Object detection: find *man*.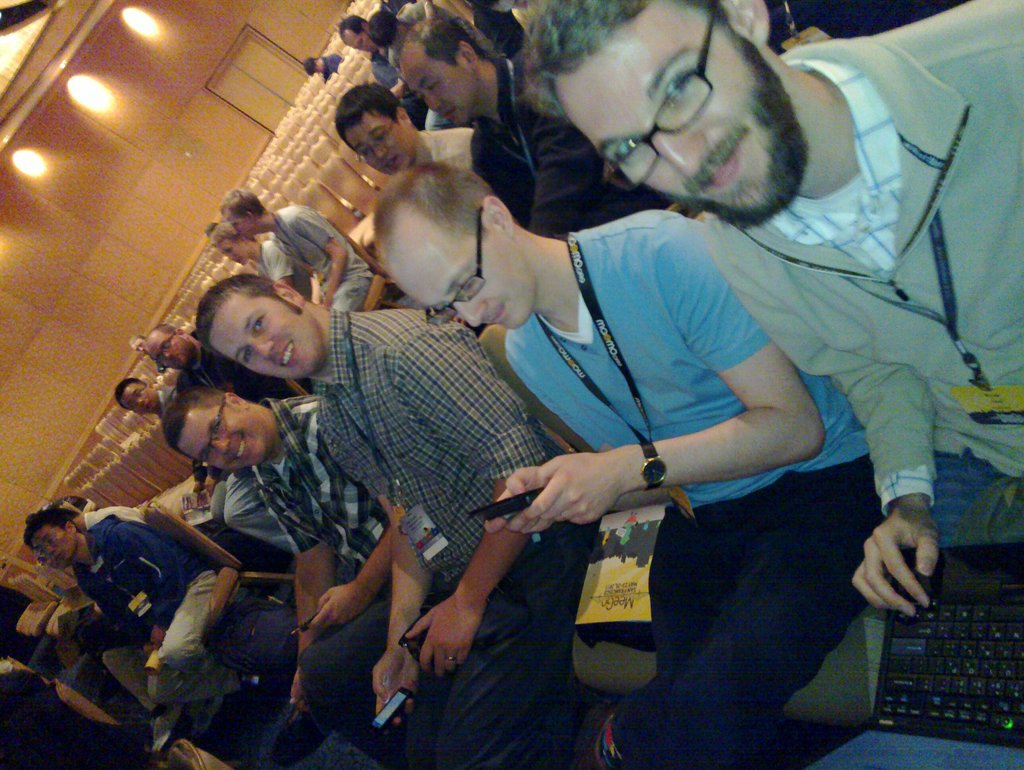
{"x1": 330, "y1": 82, "x2": 472, "y2": 183}.
